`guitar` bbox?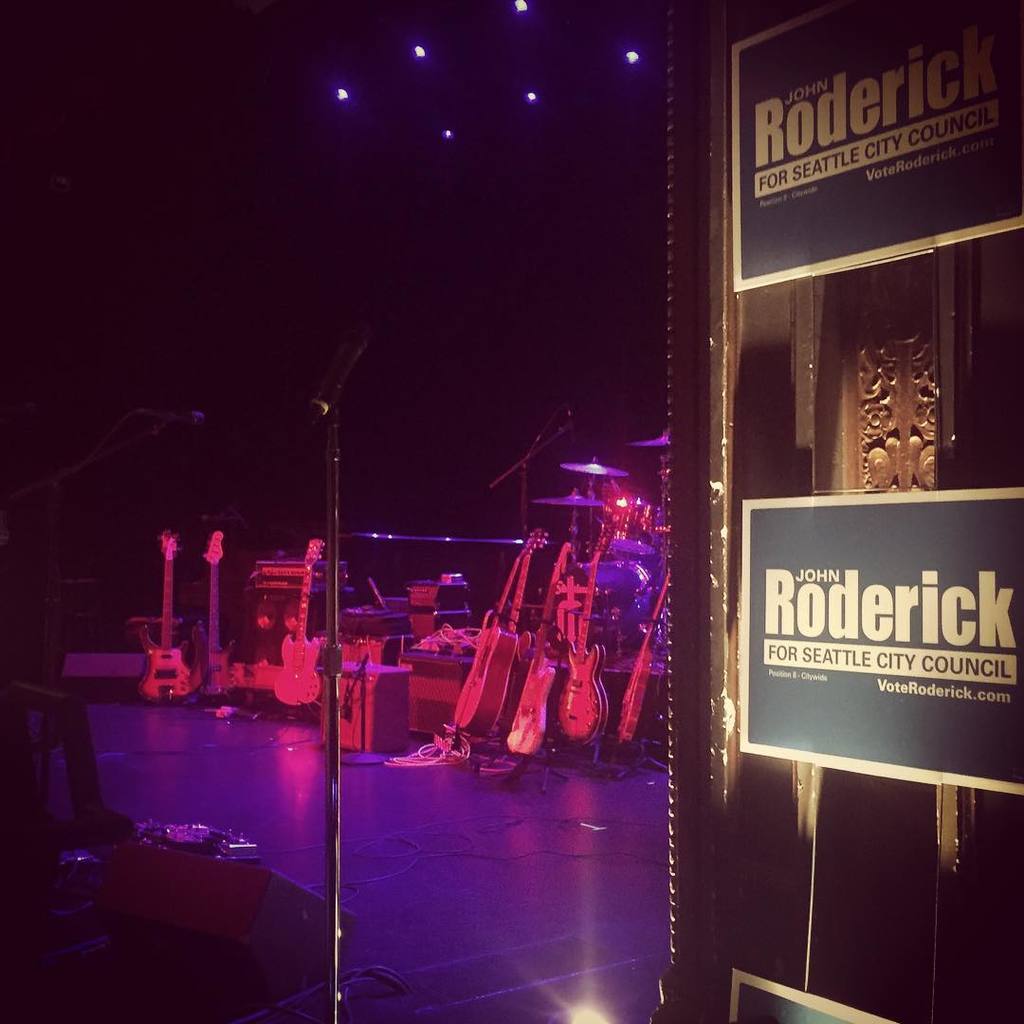
(x1=610, y1=567, x2=673, y2=752)
